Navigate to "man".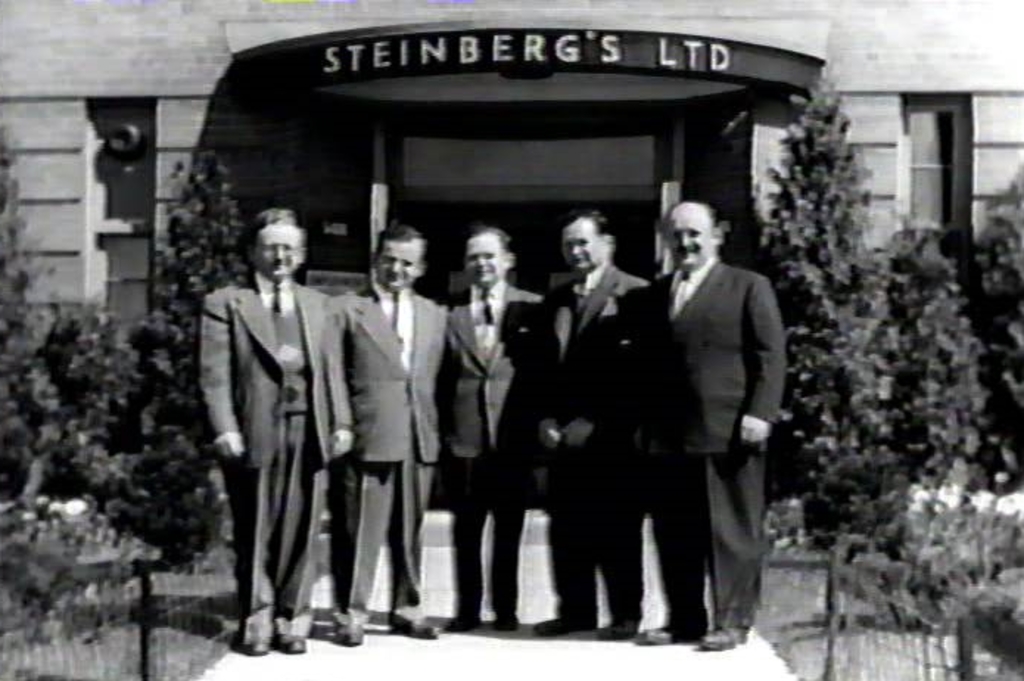
Navigation target: 194 205 352 654.
